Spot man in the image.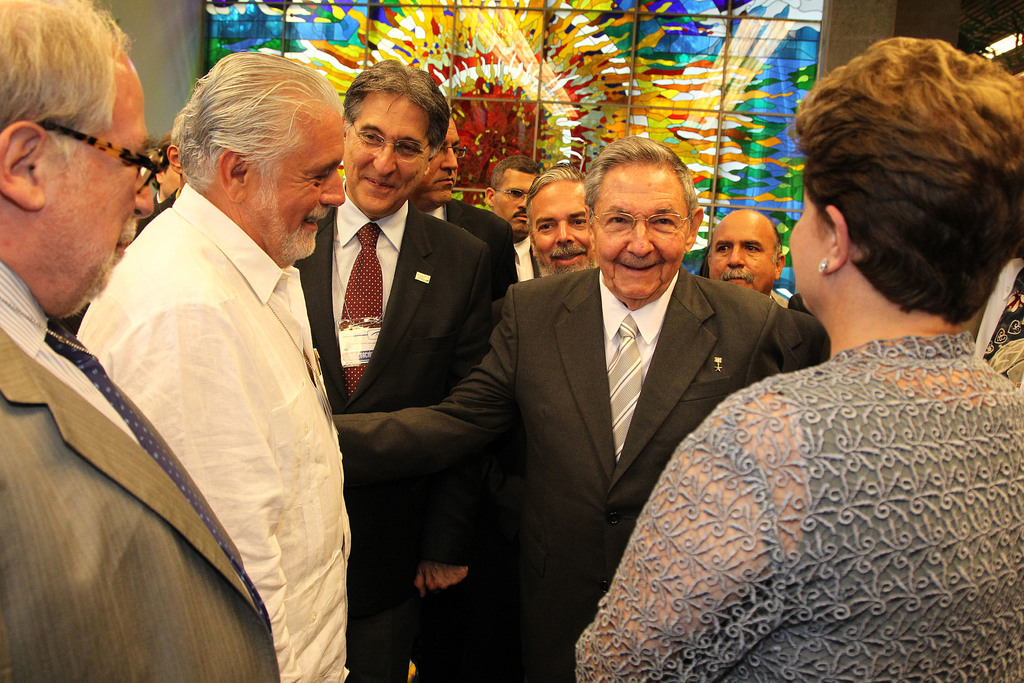
man found at Rect(449, 138, 845, 677).
